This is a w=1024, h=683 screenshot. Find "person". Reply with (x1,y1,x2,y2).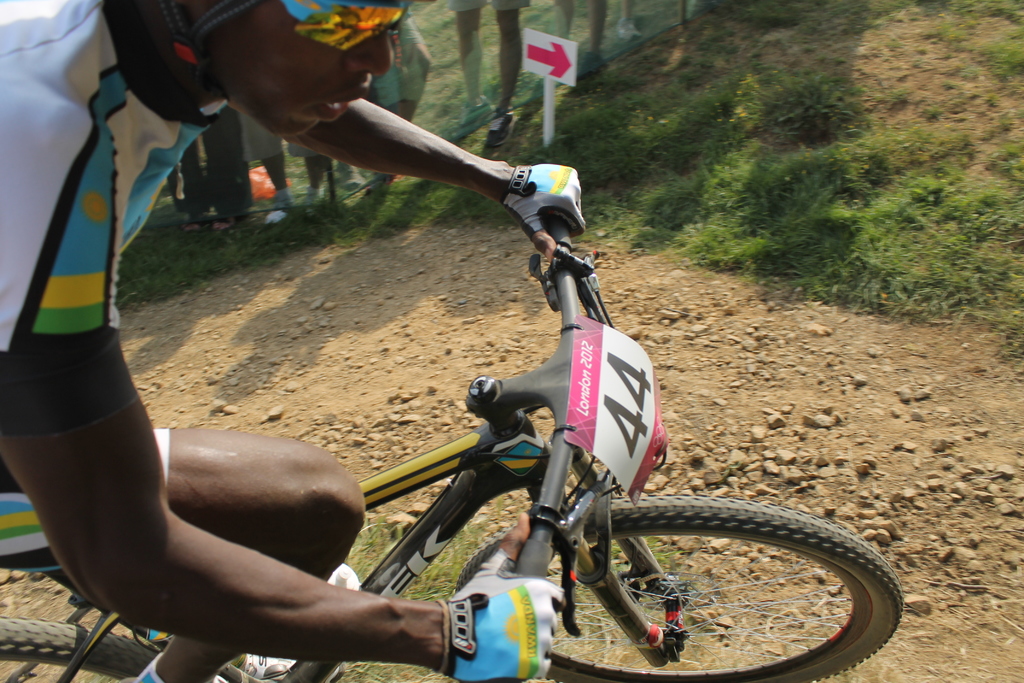
(0,0,580,682).
